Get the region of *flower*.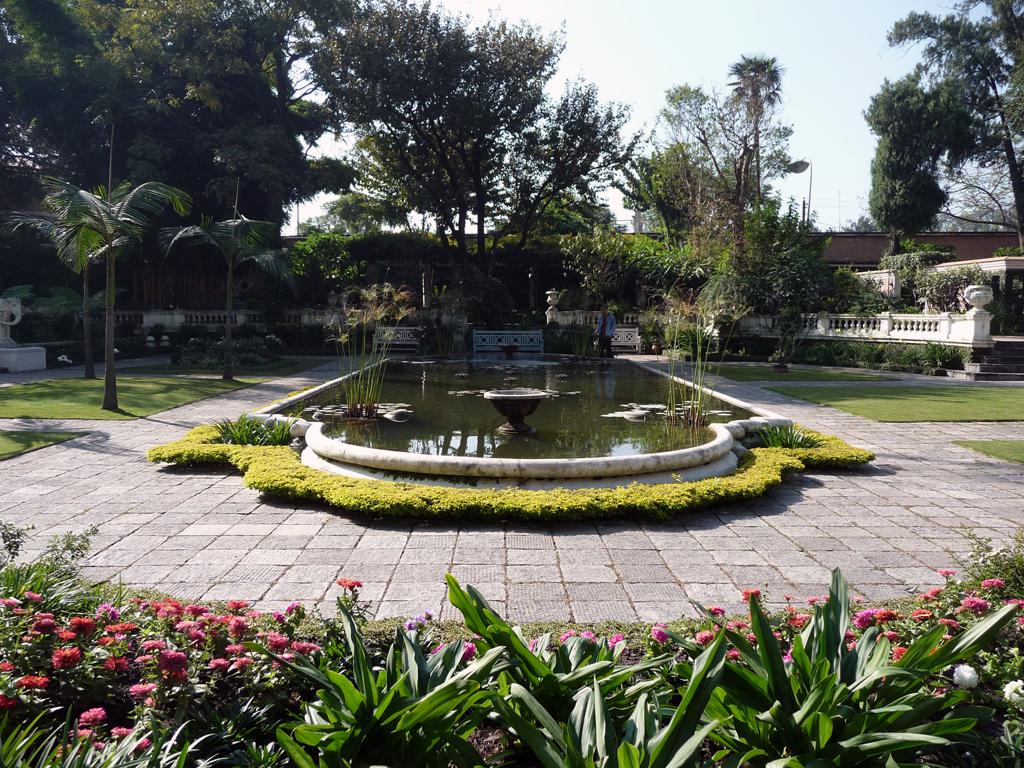
Rect(726, 620, 748, 630).
